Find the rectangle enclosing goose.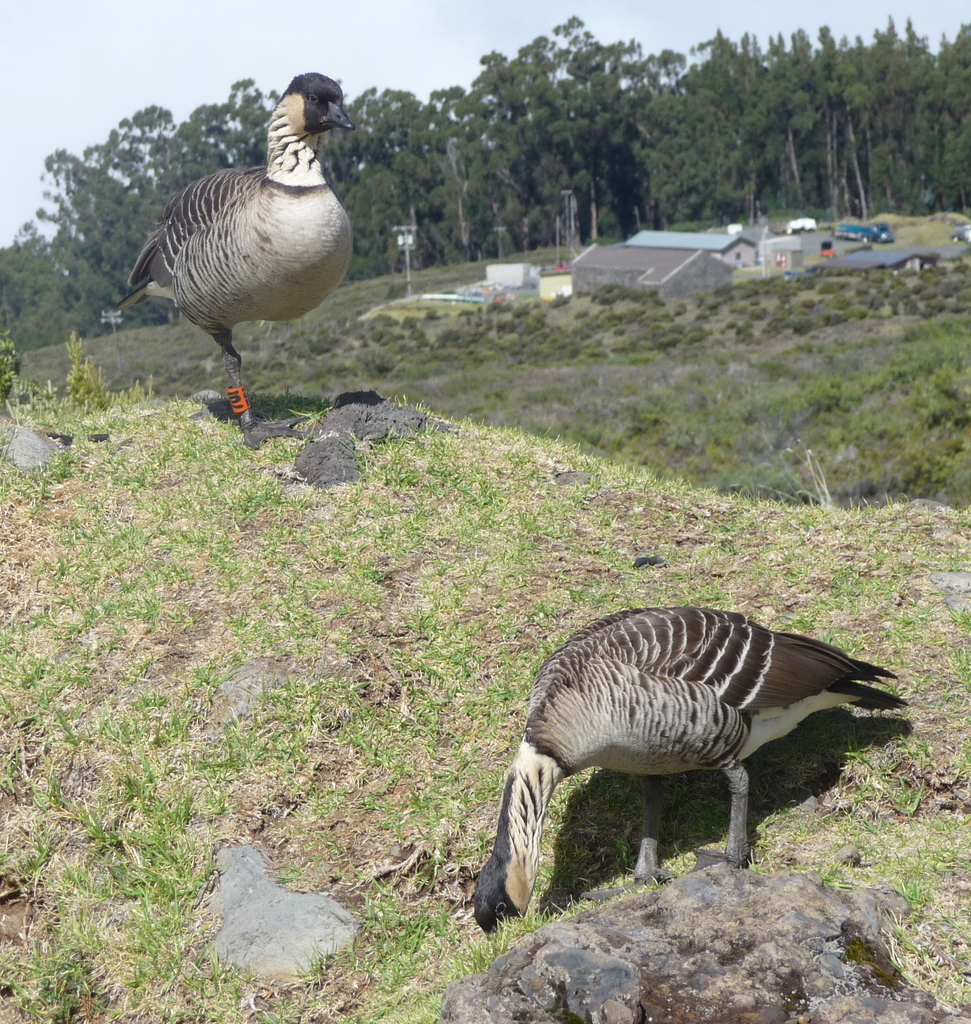
<box>472,610,904,909</box>.
